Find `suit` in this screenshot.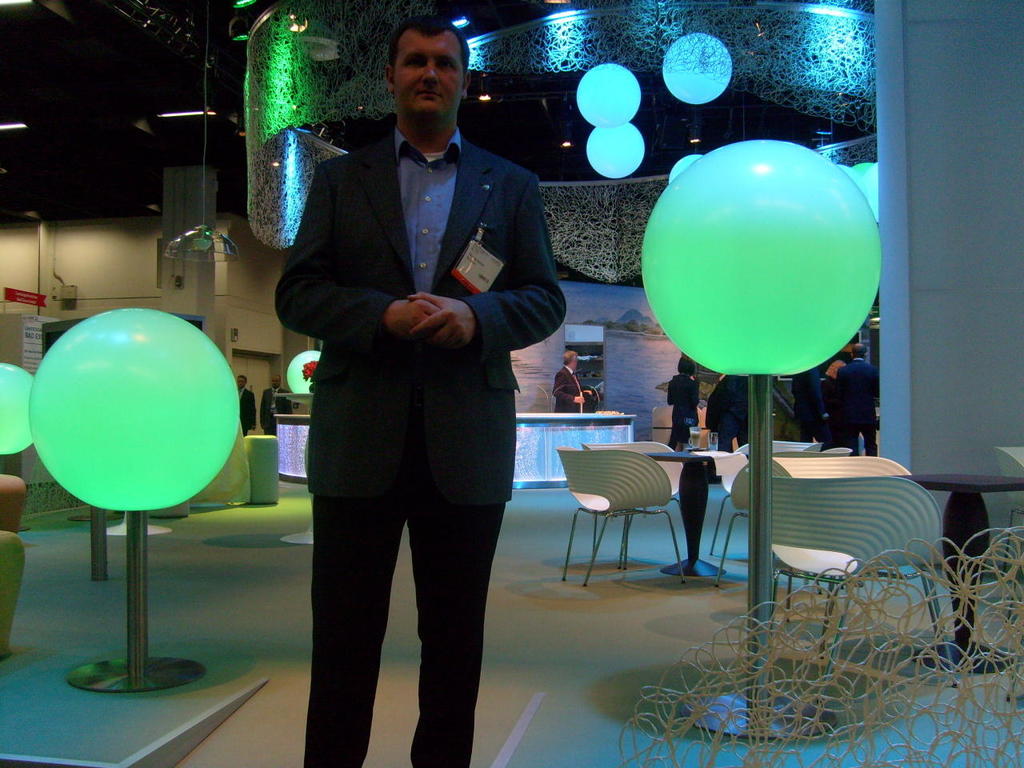
The bounding box for `suit` is (255,386,294,431).
